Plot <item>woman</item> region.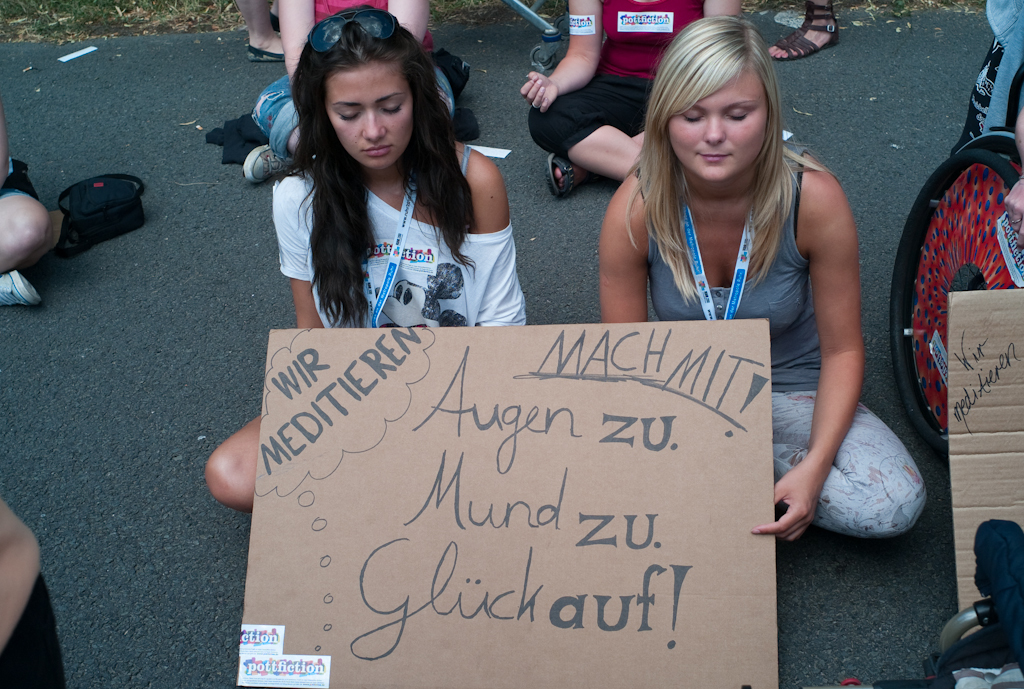
Plotted at (243,0,453,185).
